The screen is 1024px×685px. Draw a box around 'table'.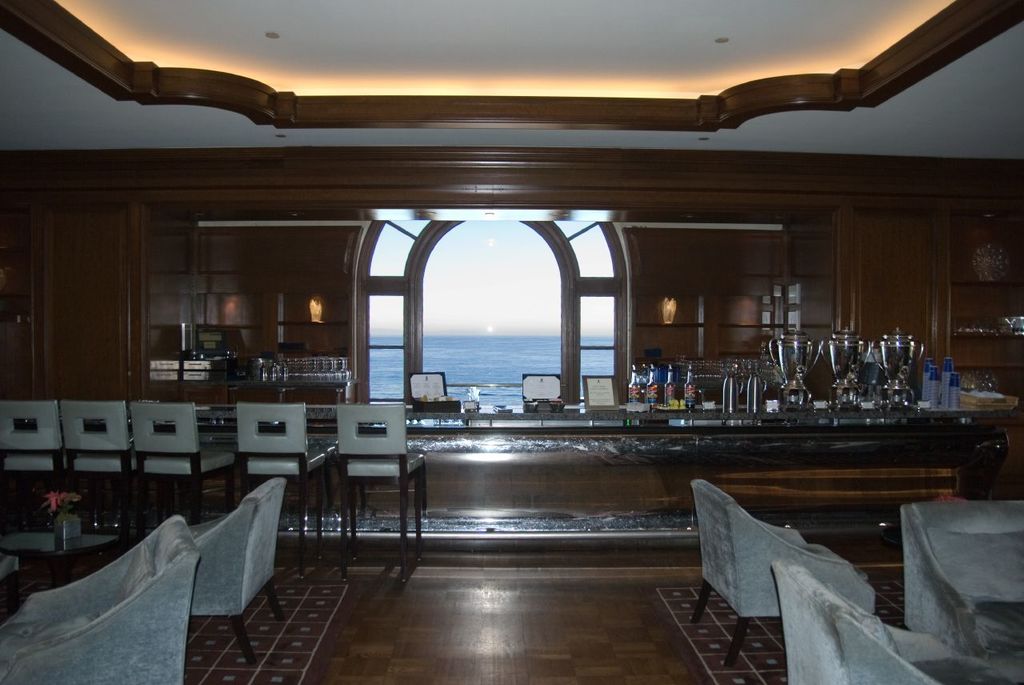
rect(57, 407, 1014, 529).
